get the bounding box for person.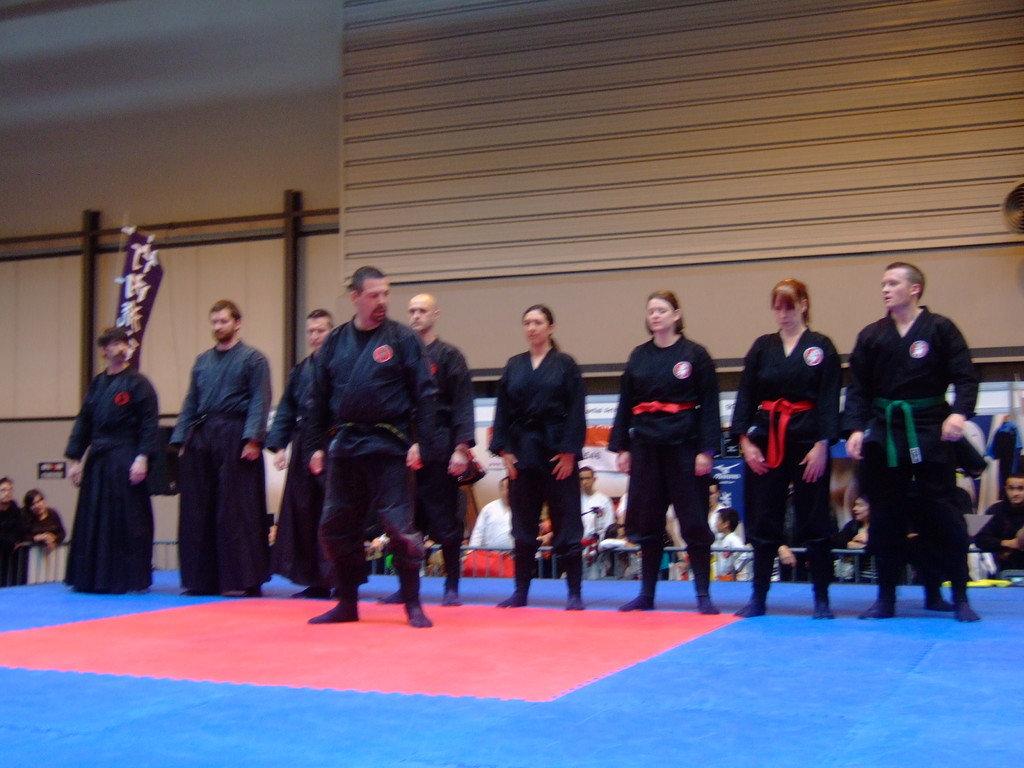
(left=403, top=286, right=477, bottom=607).
